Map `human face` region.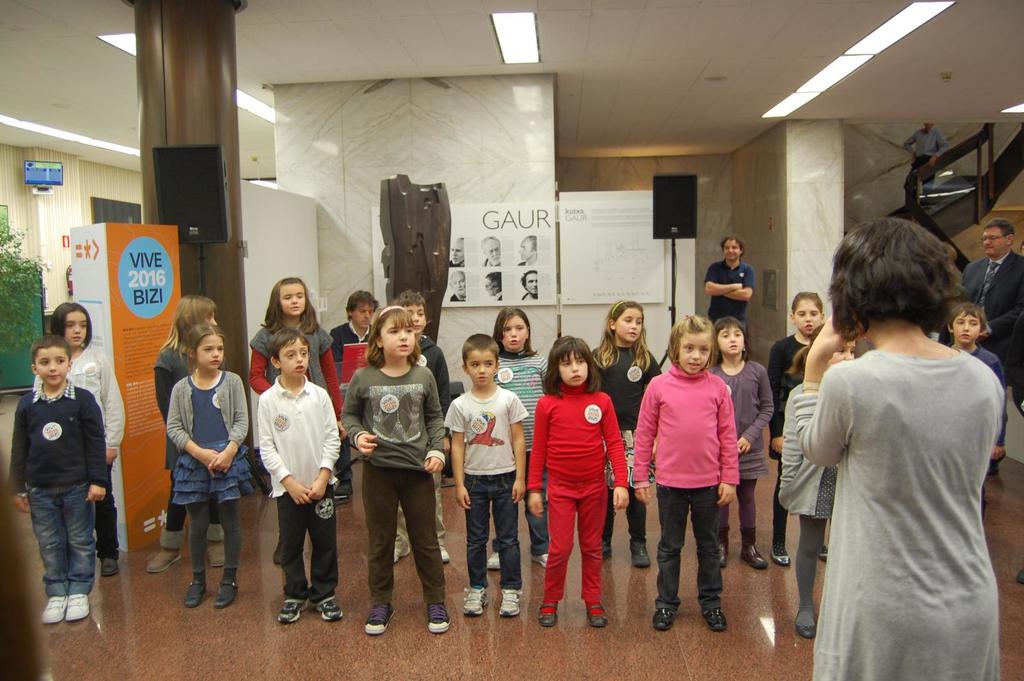
Mapped to <region>65, 310, 90, 347</region>.
